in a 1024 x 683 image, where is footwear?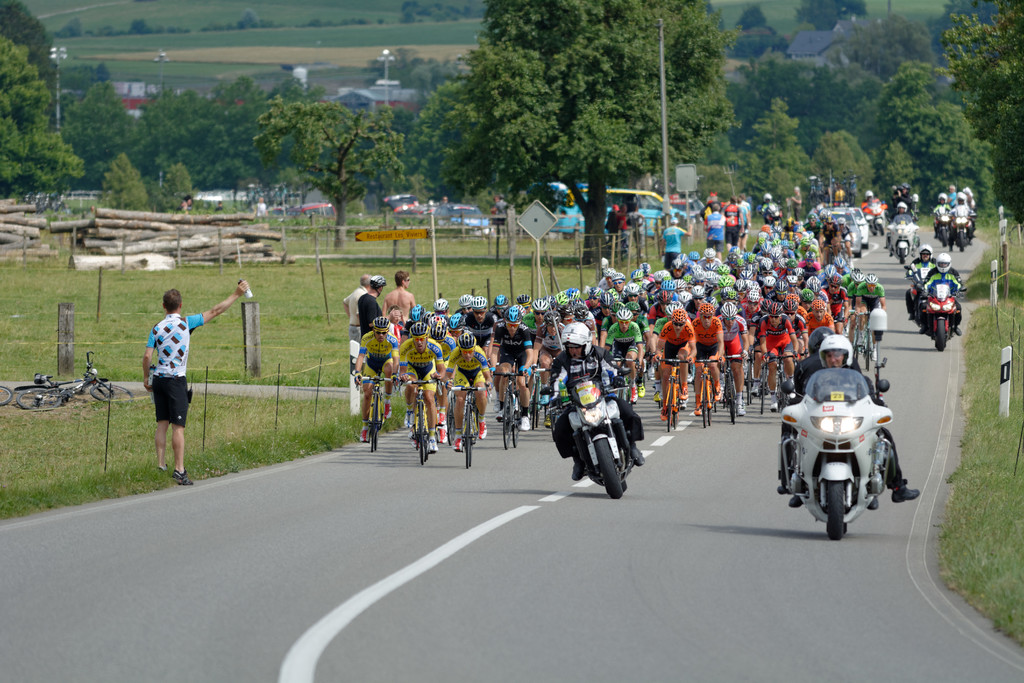
bbox=(660, 407, 668, 419).
